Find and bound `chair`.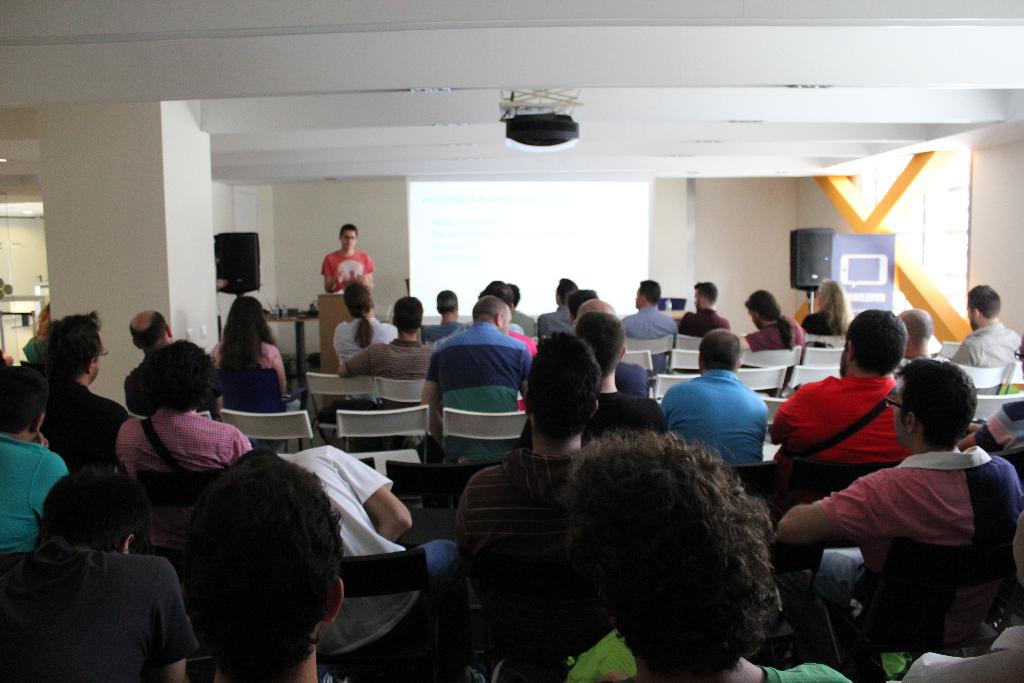
Bound: 624:347:657:403.
